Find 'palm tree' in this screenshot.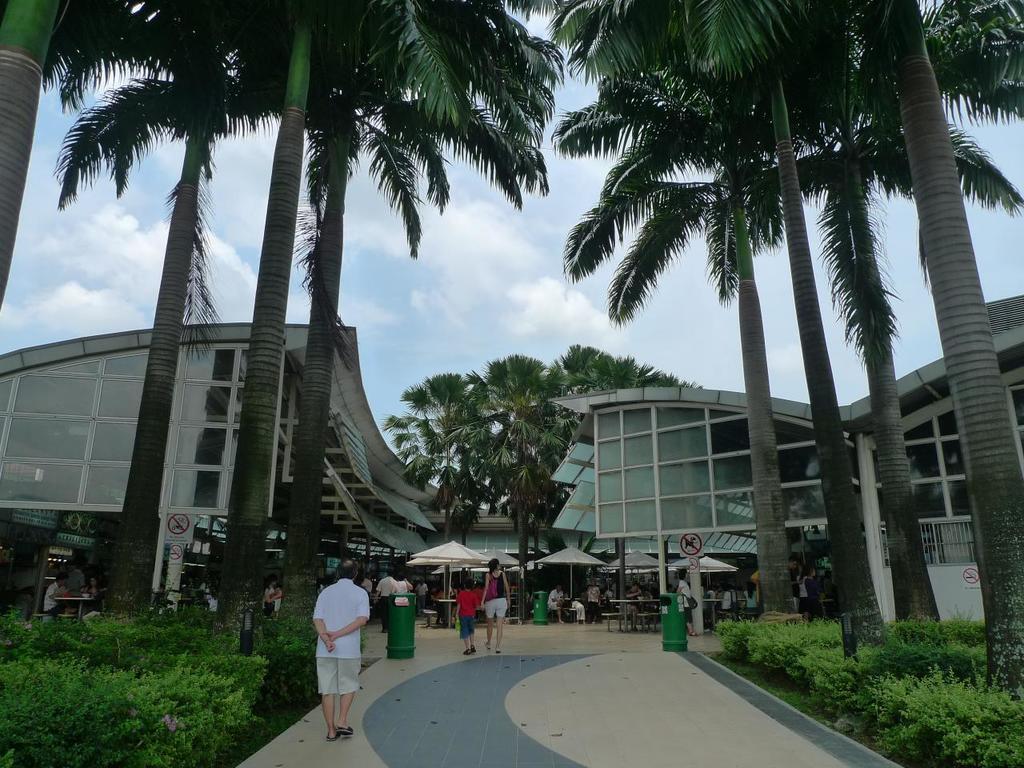
The bounding box for 'palm tree' is Rect(886, 0, 1023, 693).
